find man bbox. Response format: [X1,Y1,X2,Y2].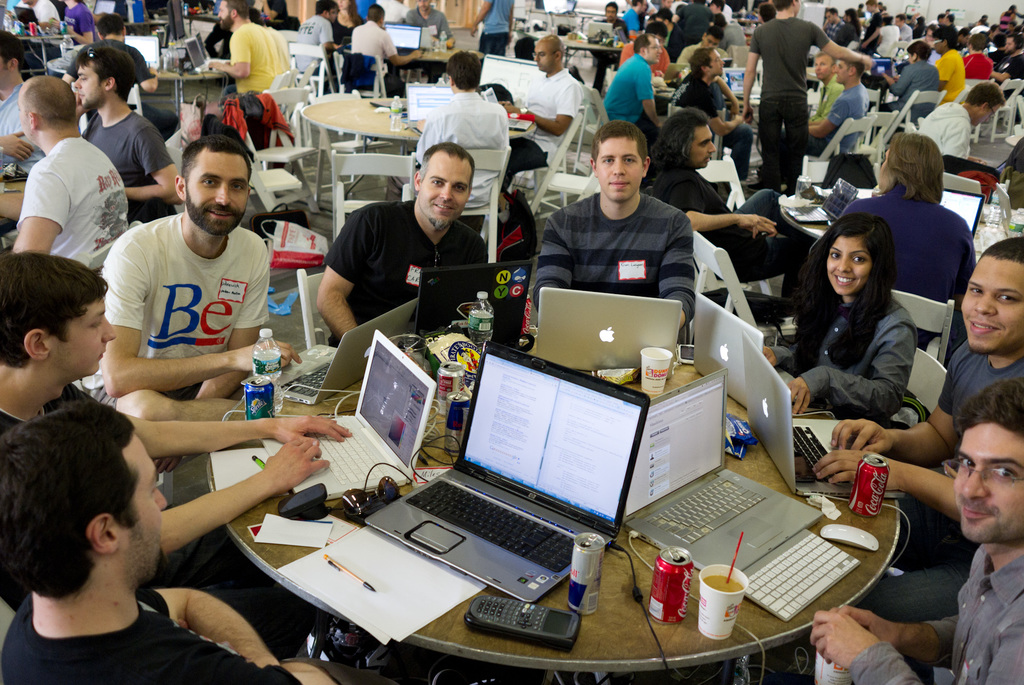
[14,0,61,34].
